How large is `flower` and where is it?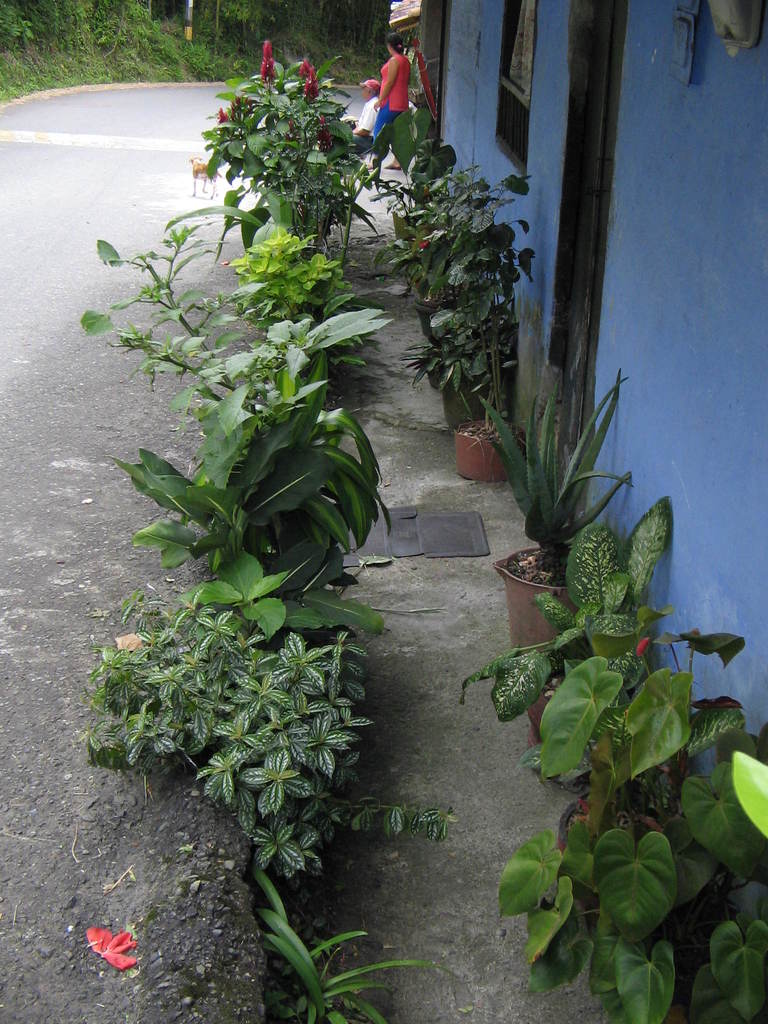
Bounding box: (320, 122, 334, 137).
